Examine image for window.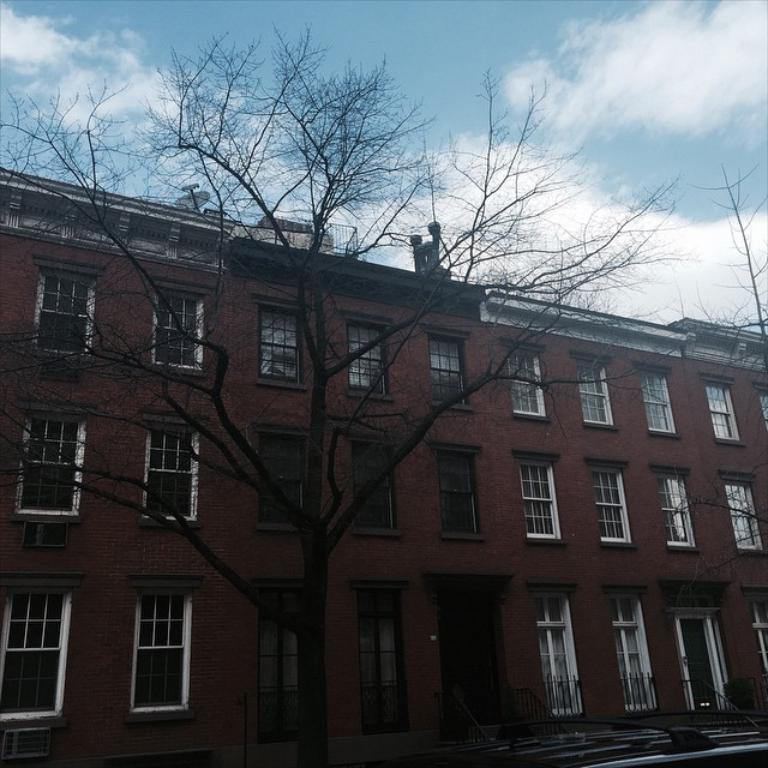
Examination result: BBox(604, 582, 655, 710).
